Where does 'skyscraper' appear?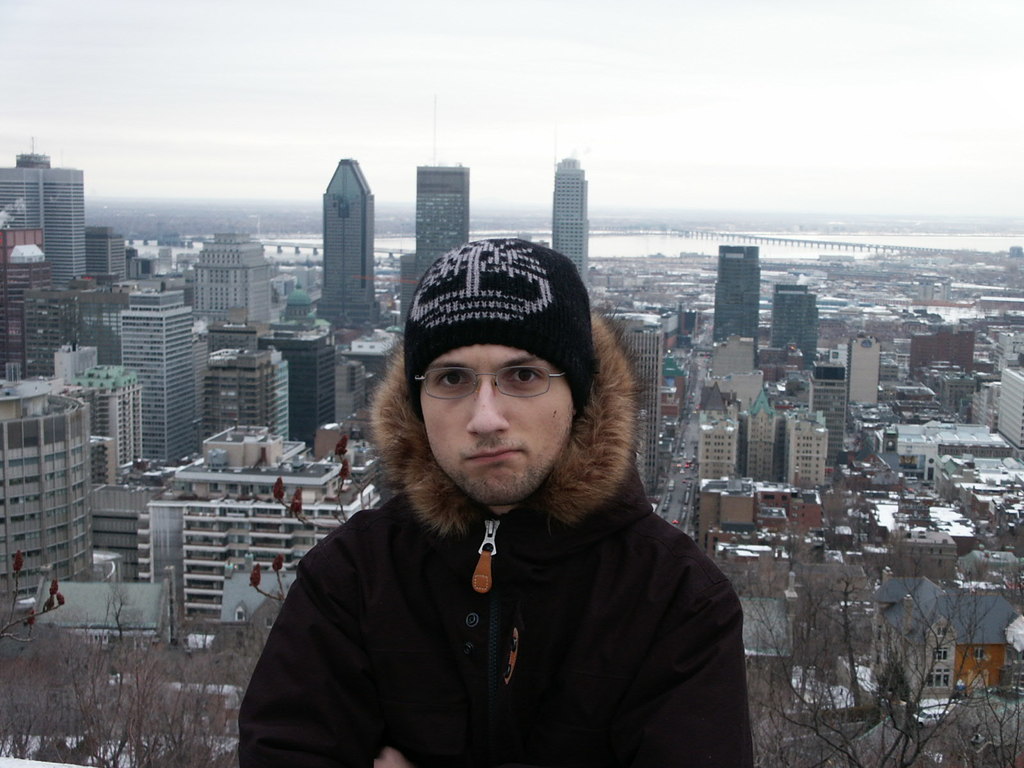
Appears at detection(118, 280, 202, 458).
